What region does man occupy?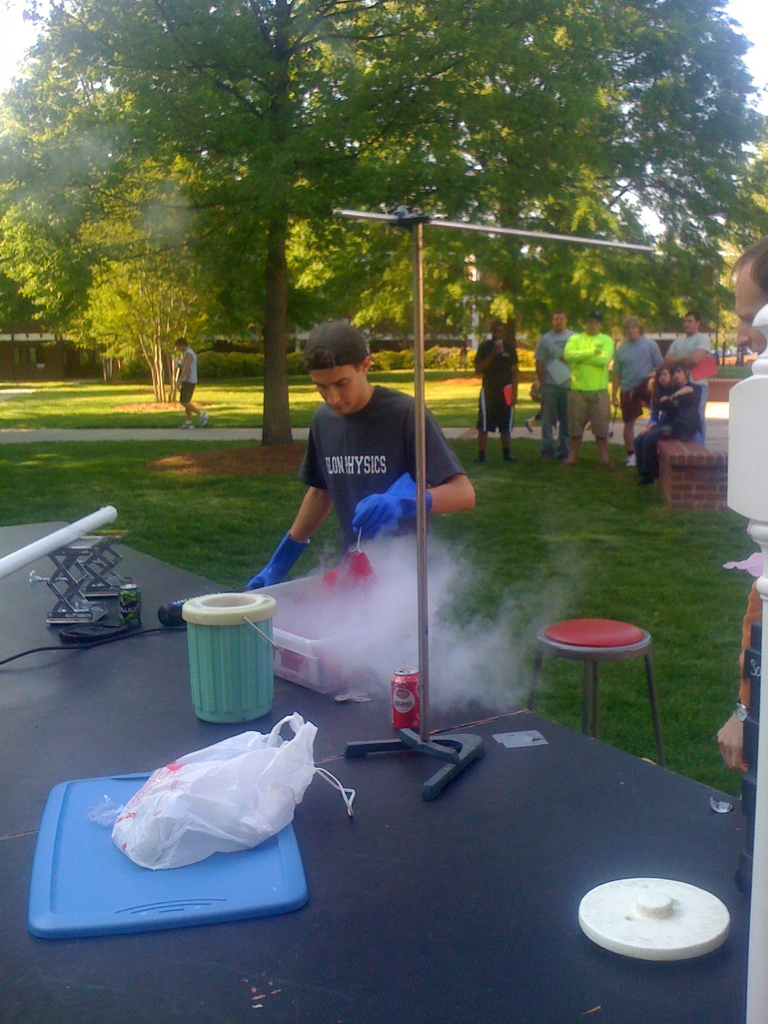
[716, 232, 767, 770].
